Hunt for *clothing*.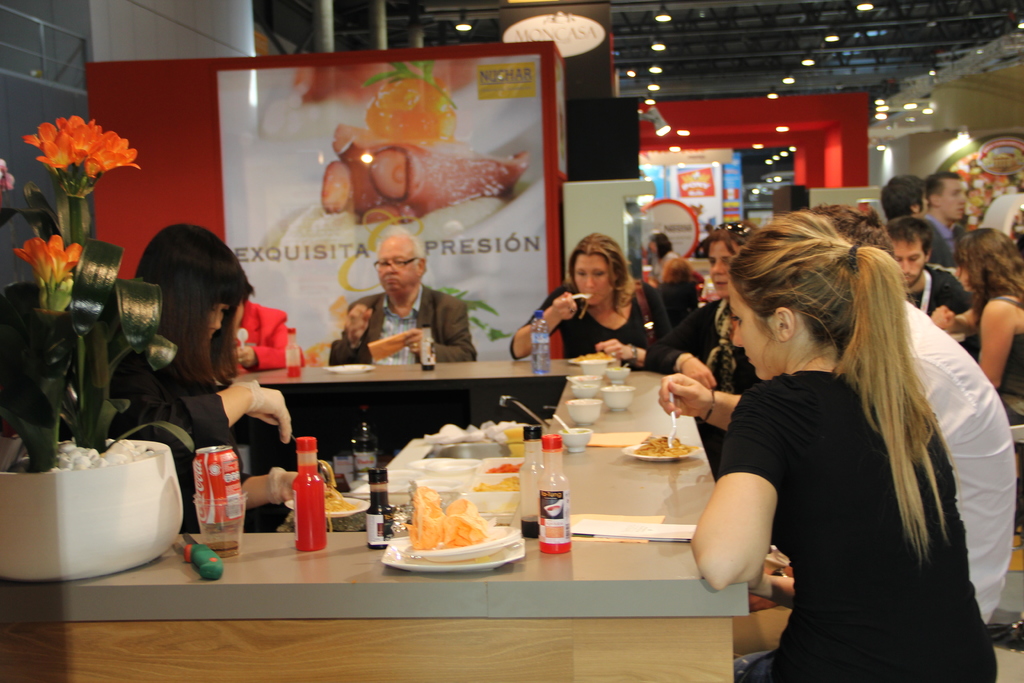
Hunted down at 892,299,1015,627.
